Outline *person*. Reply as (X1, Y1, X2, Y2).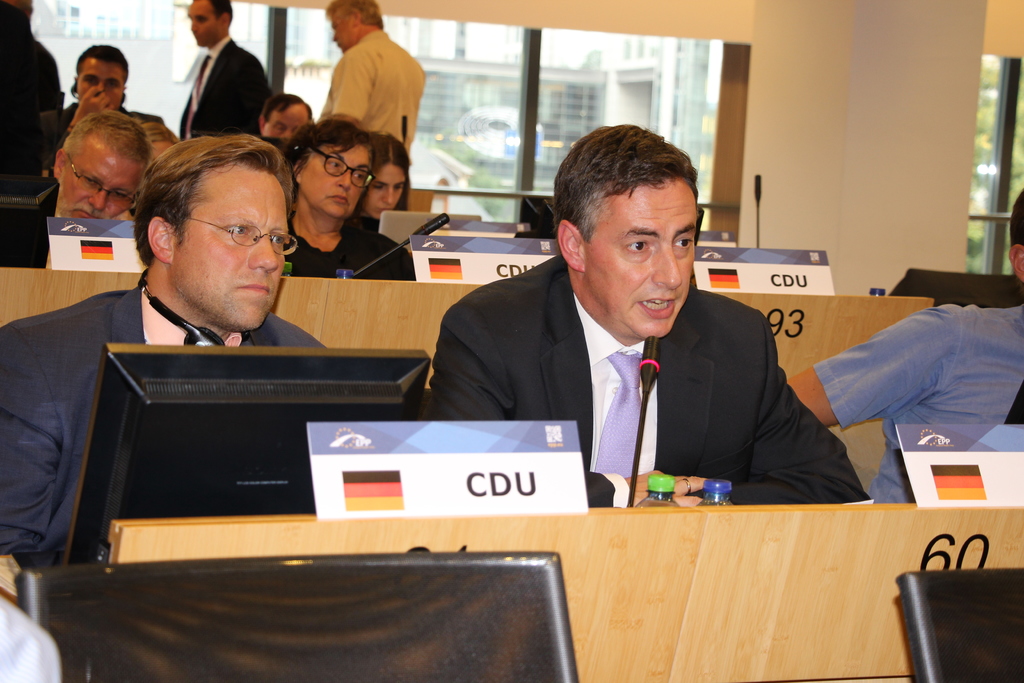
(1, 136, 322, 552).
